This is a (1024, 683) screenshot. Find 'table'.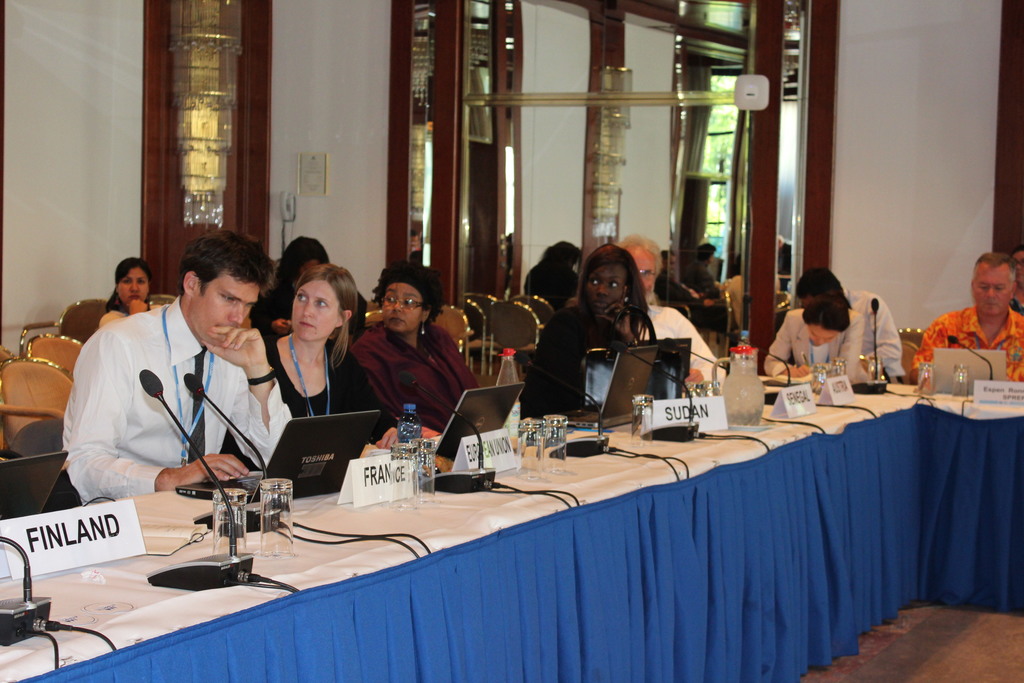
Bounding box: bbox(68, 402, 977, 677).
